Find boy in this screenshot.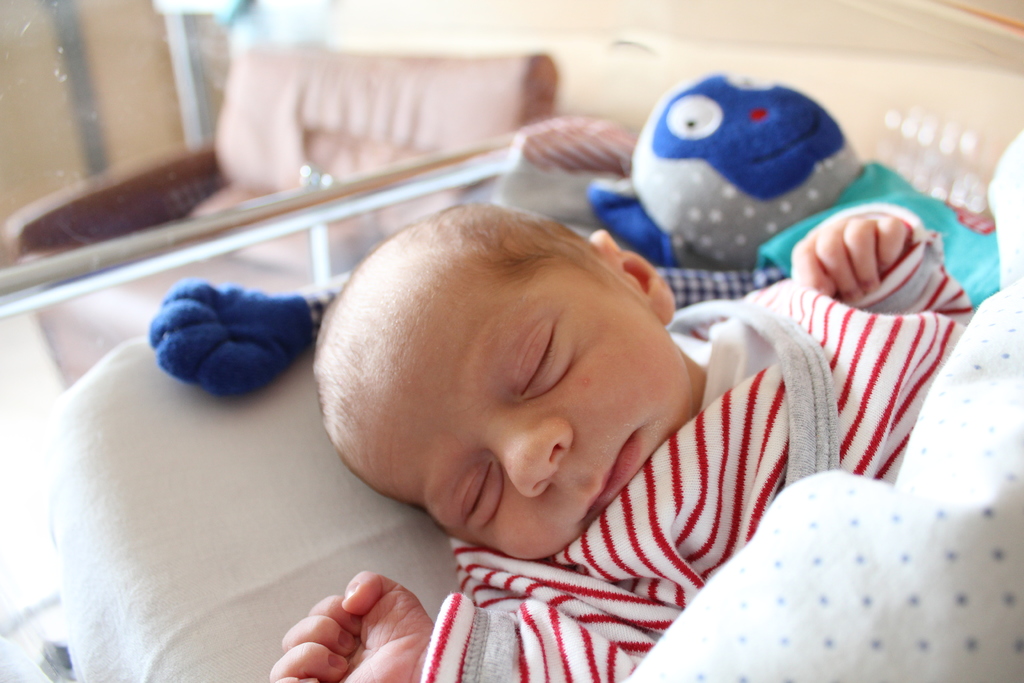
The bounding box for boy is bbox=(265, 190, 1023, 682).
